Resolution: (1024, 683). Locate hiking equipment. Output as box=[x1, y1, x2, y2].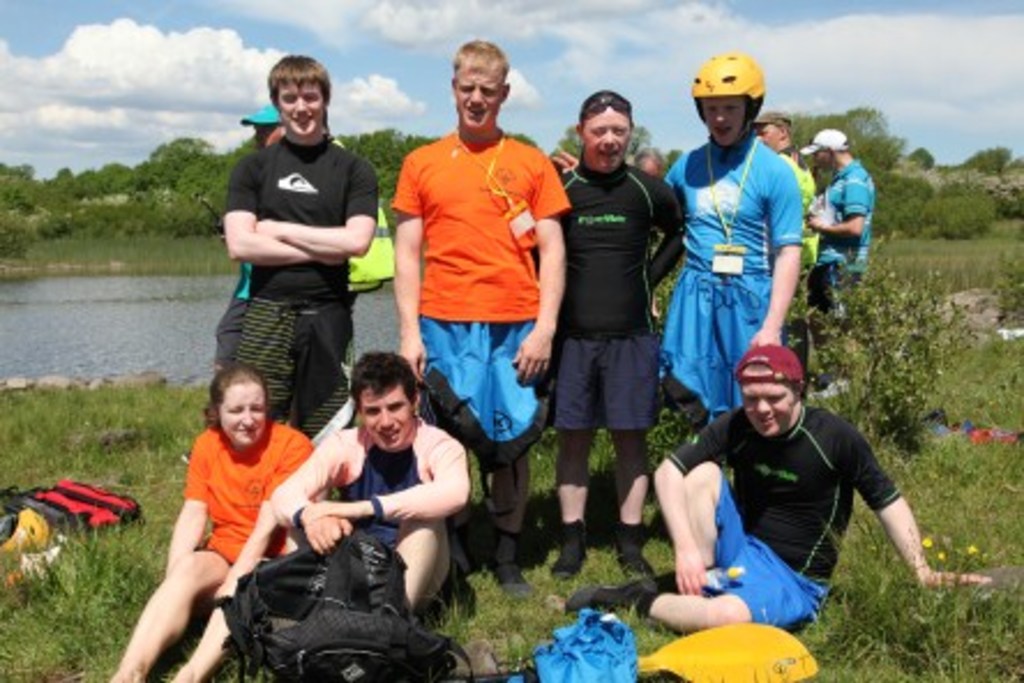
box=[694, 48, 766, 157].
